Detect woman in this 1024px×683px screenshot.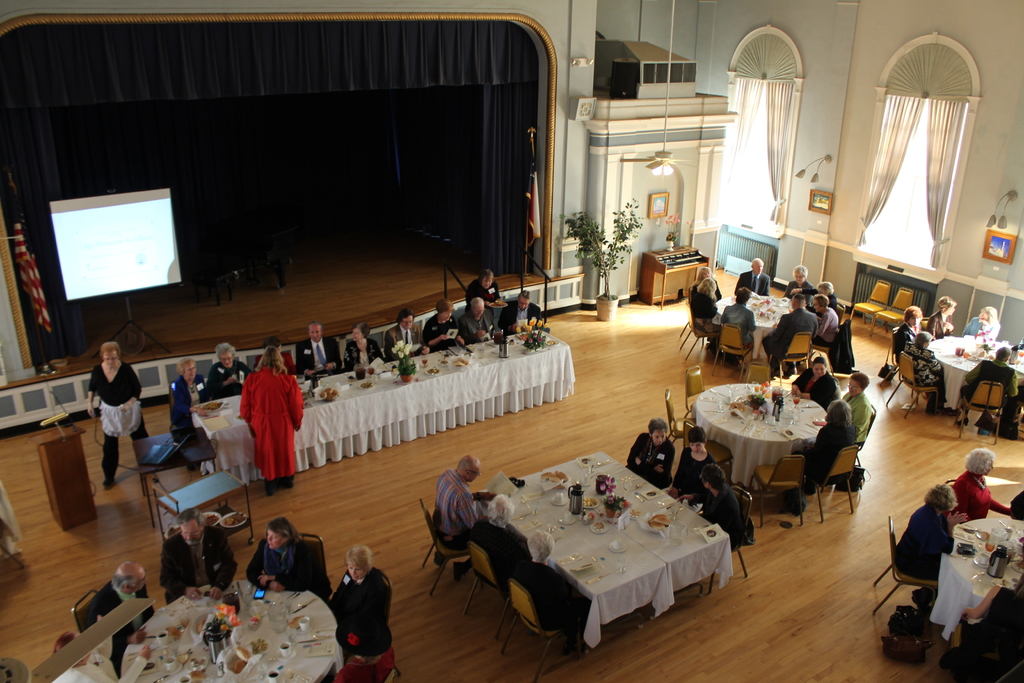
Detection: {"left": 173, "top": 355, "right": 207, "bottom": 451}.
